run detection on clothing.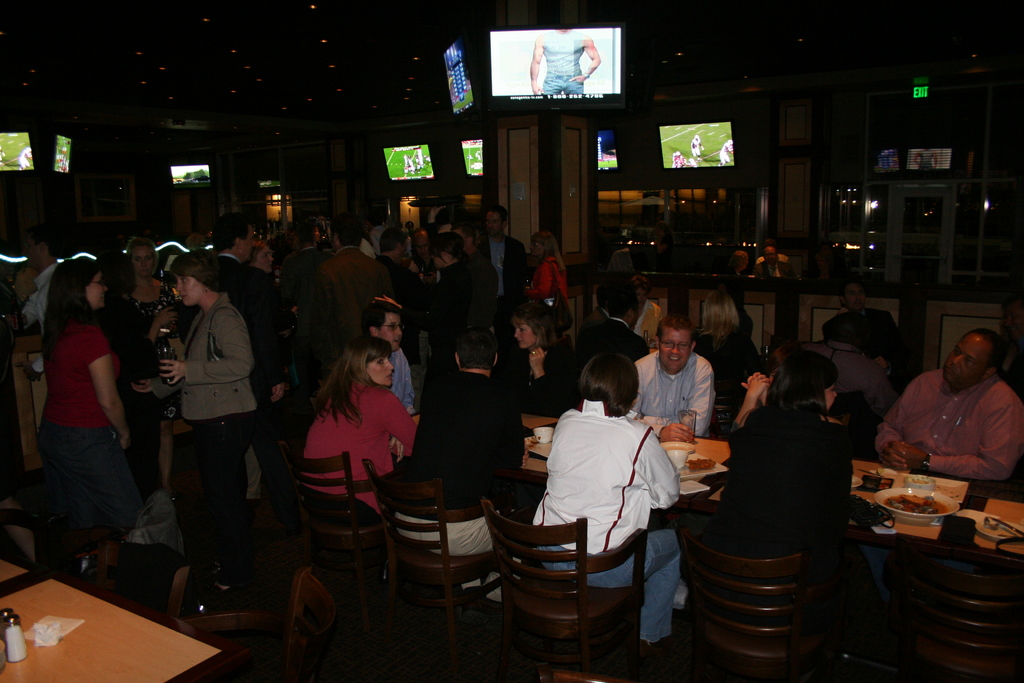
Result: left=531, top=258, right=568, bottom=323.
